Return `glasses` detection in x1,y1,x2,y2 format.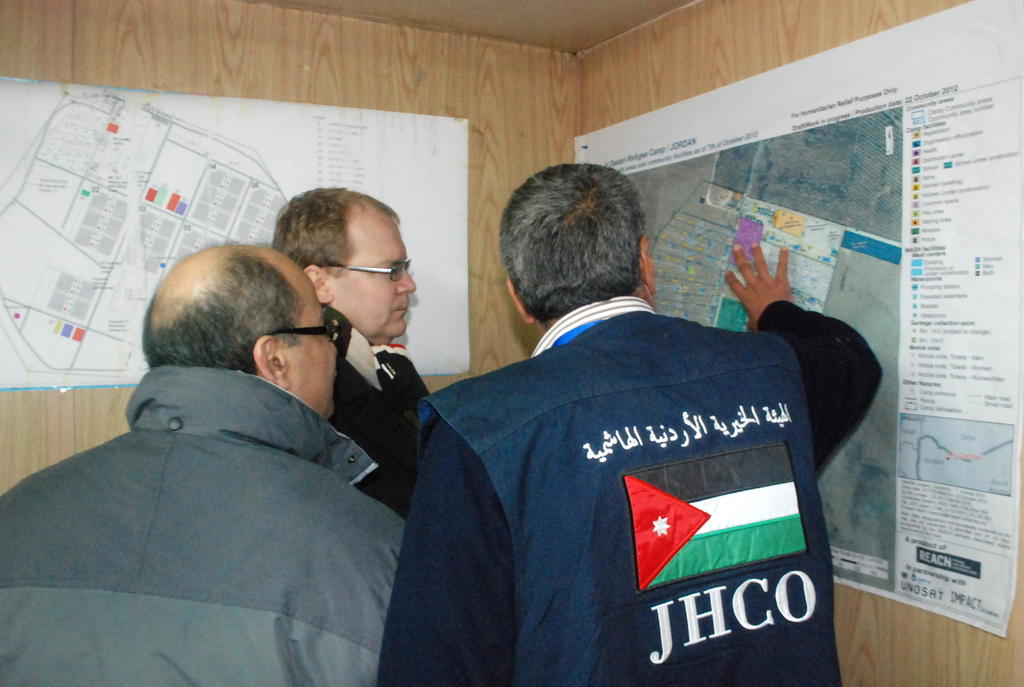
318,257,413,284.
